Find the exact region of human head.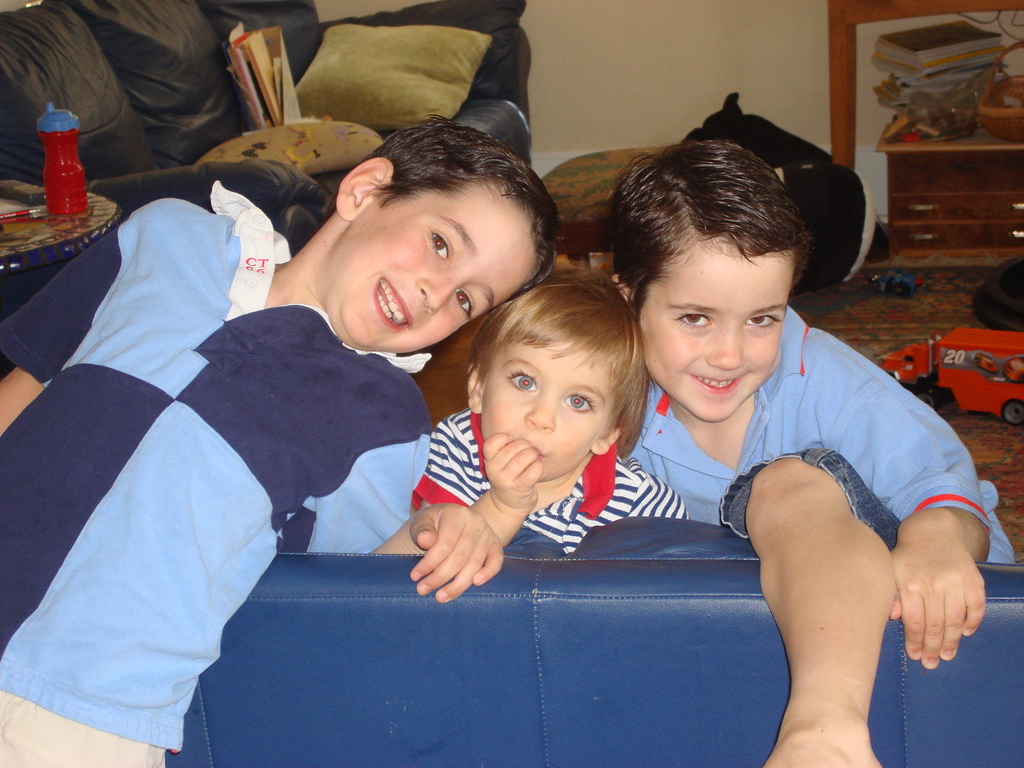
Exact region: [310, 115, 570, 355].
